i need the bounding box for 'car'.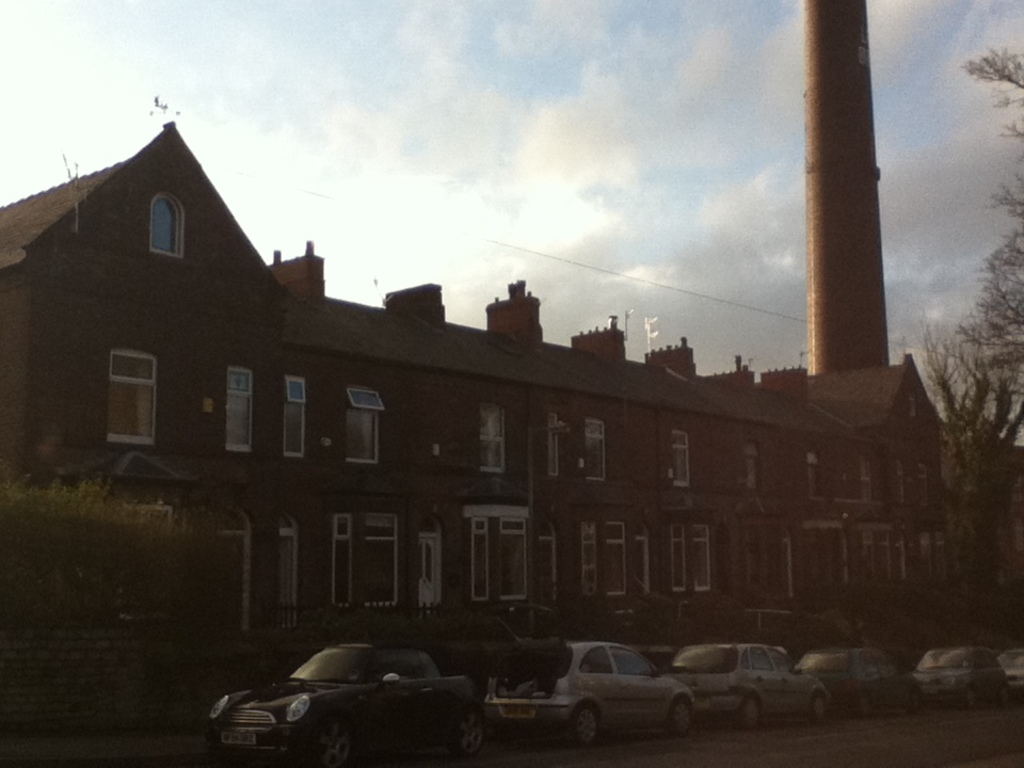
Here it is: 473,641,703,743.
